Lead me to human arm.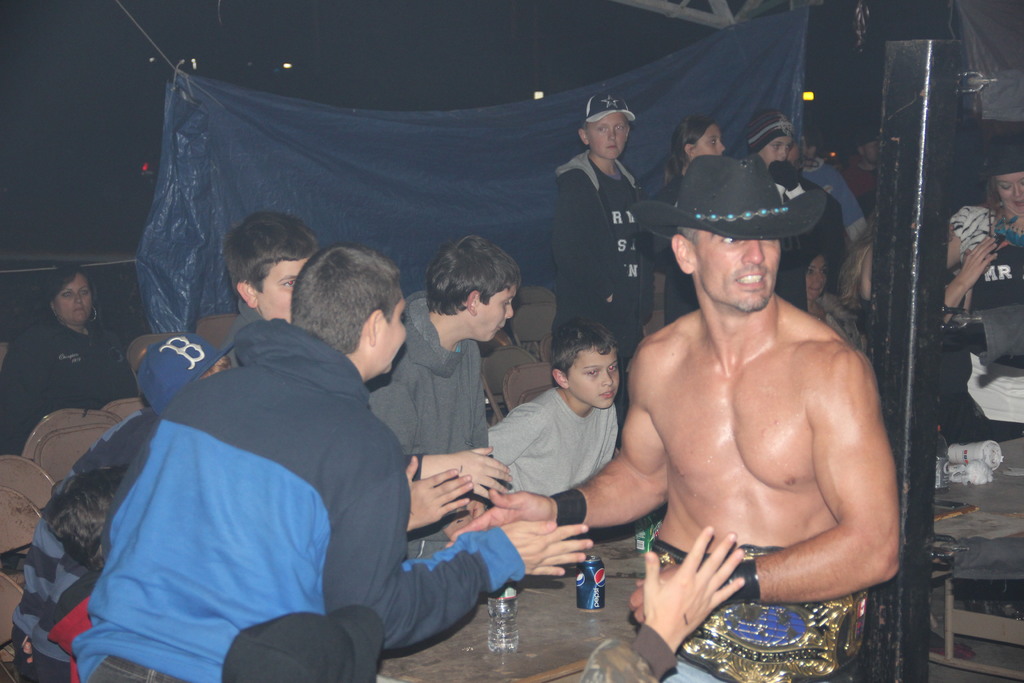
Lead to (552,178,612,307).
